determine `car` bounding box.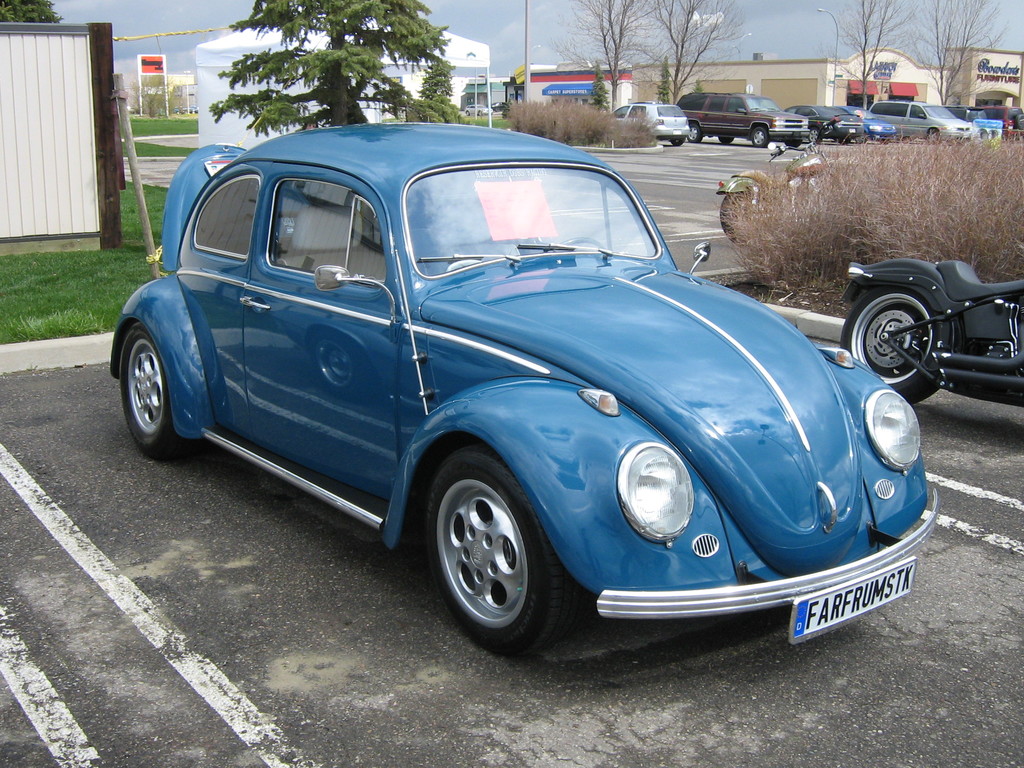
Determined: pyautogui.locateOnScreen(465, 104, 489, 115).
